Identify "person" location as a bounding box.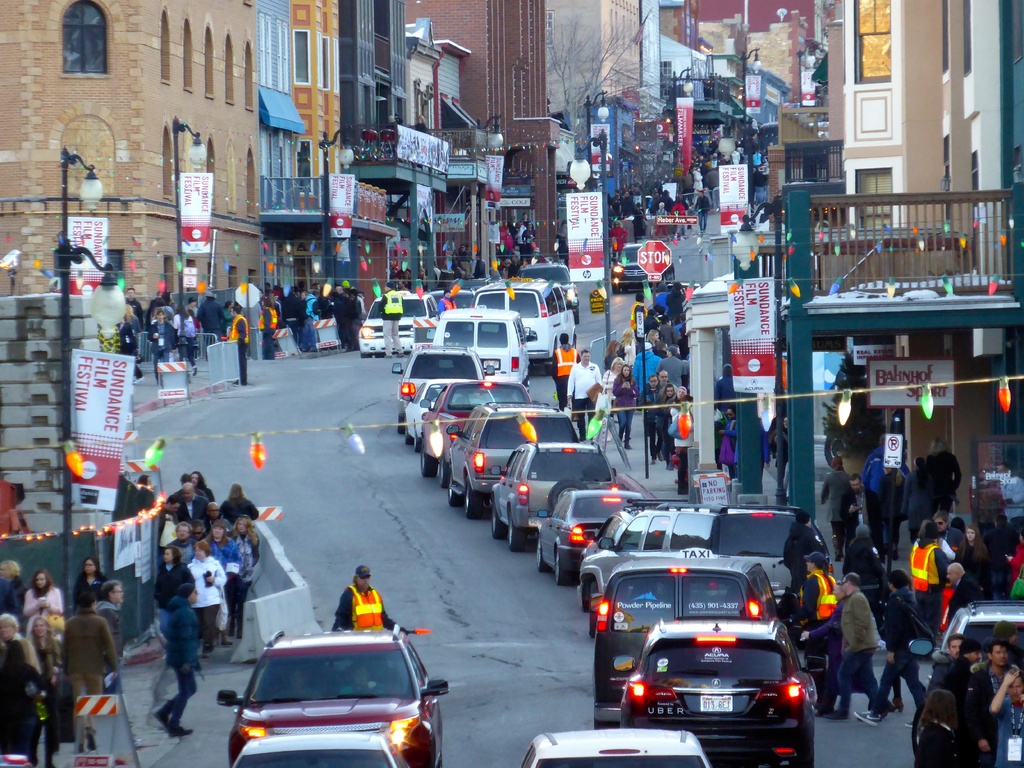
bbox=(666, 385, 690, 472).
